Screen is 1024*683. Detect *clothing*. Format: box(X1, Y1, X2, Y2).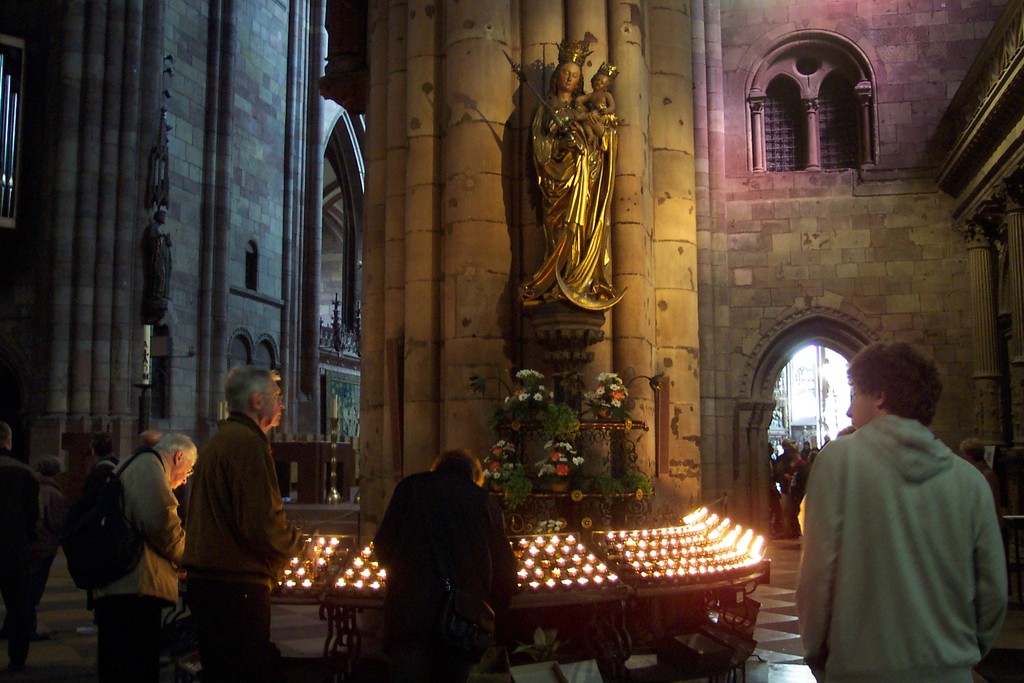
box(797, 383, 1013, 682).
